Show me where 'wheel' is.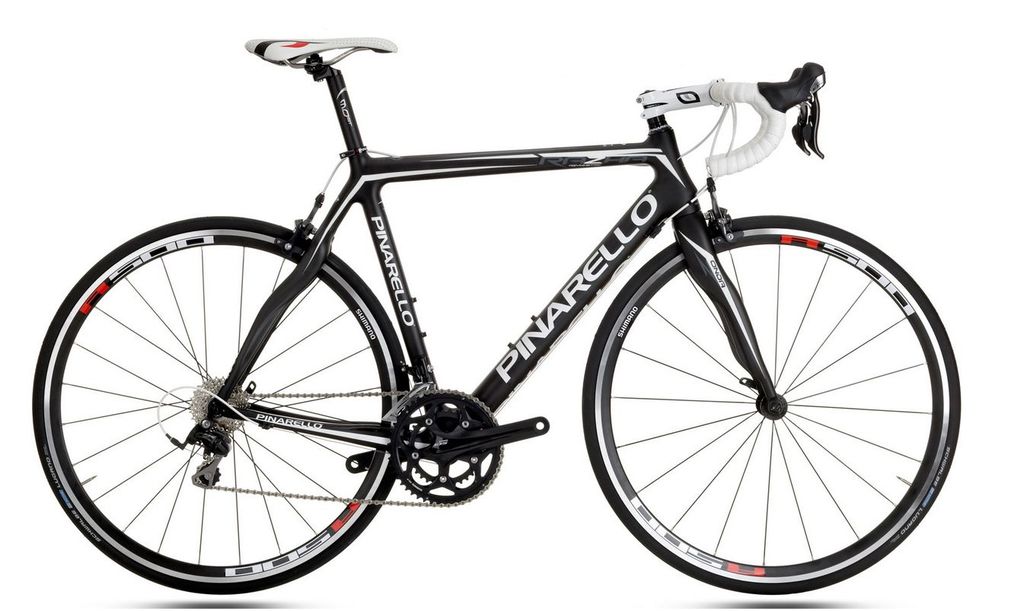
'wheel' is at Rect(593, 219, 944, 580).
